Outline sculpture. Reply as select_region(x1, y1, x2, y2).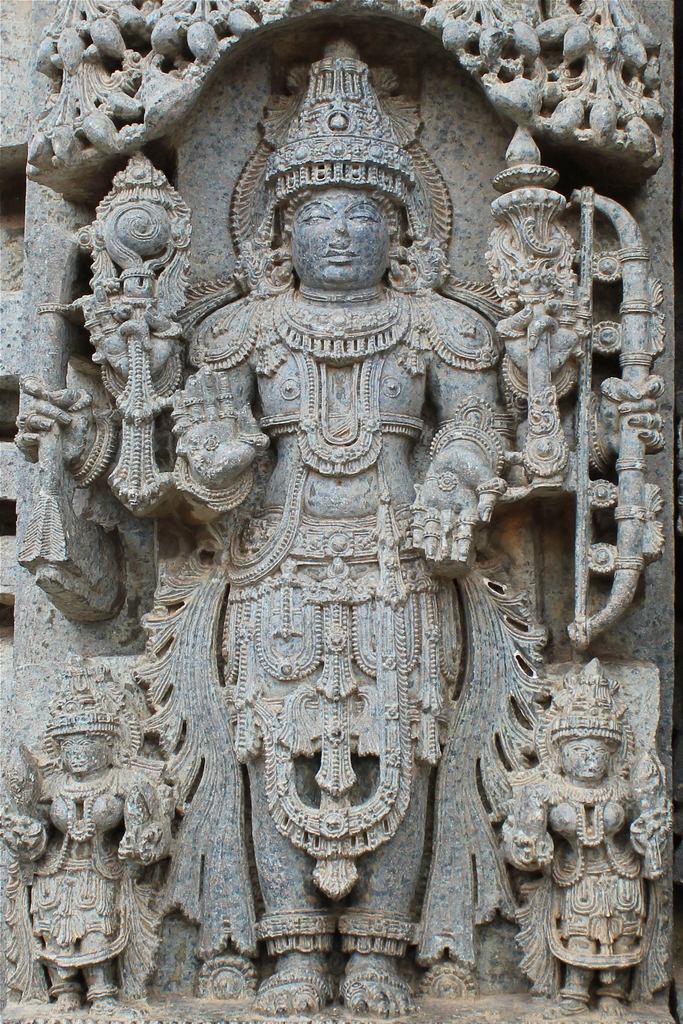
select_region(4, 15, 666, 1022).
